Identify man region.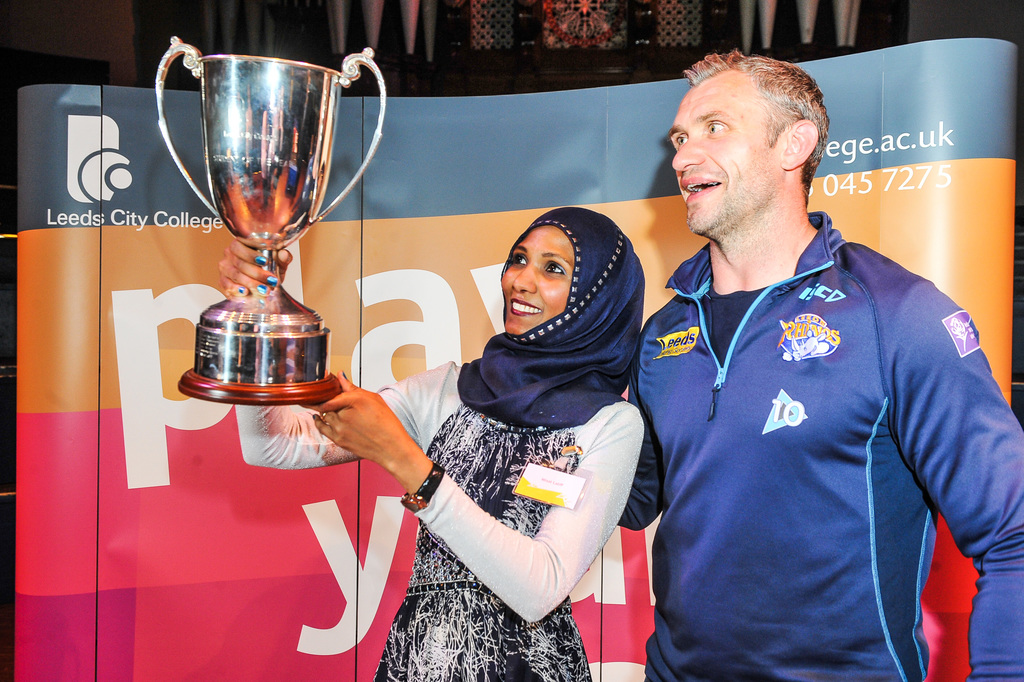
Region: detection(616, 31, 993, 681).
